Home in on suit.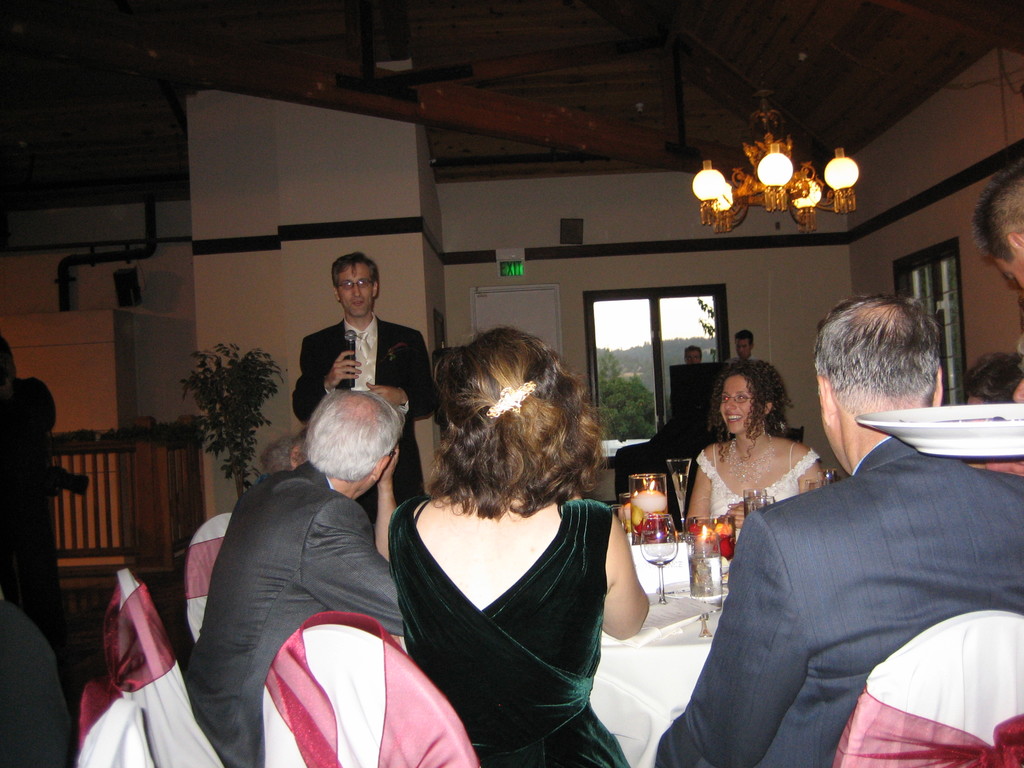
Homed in at locate(653, 430, 1019, 763).
